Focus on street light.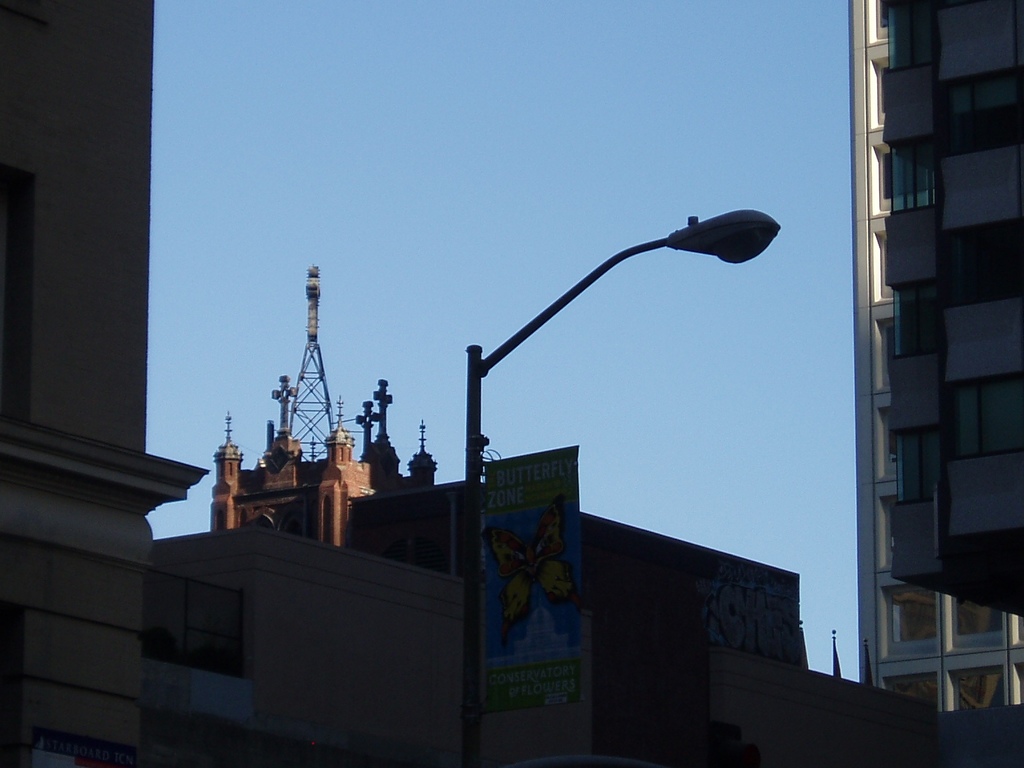
Focused at bbox(467, 204, 781, 765).
